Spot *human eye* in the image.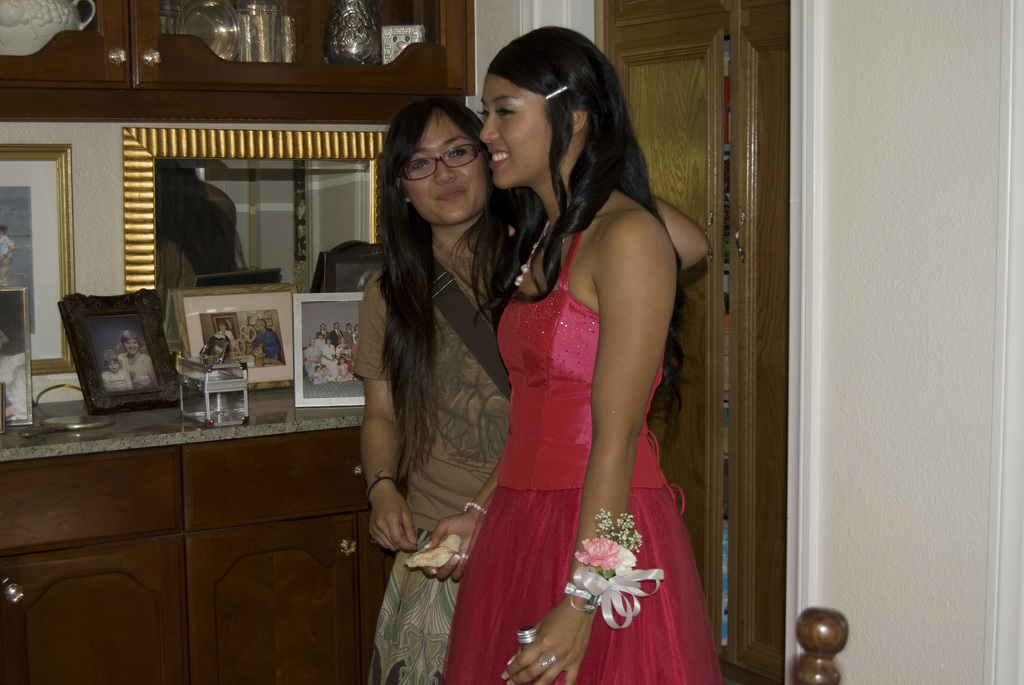
*human eye* found at (410,157,430,171).
